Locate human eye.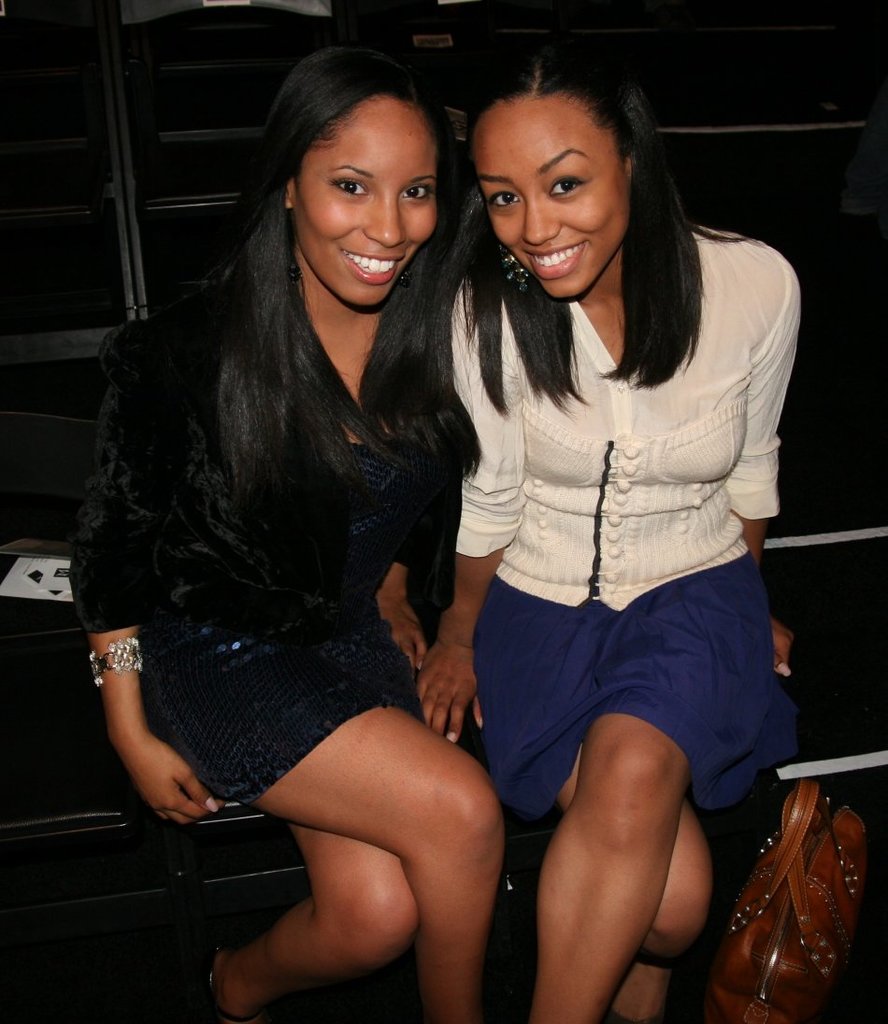
Bounding box: box(394, 172, 436, 206).
